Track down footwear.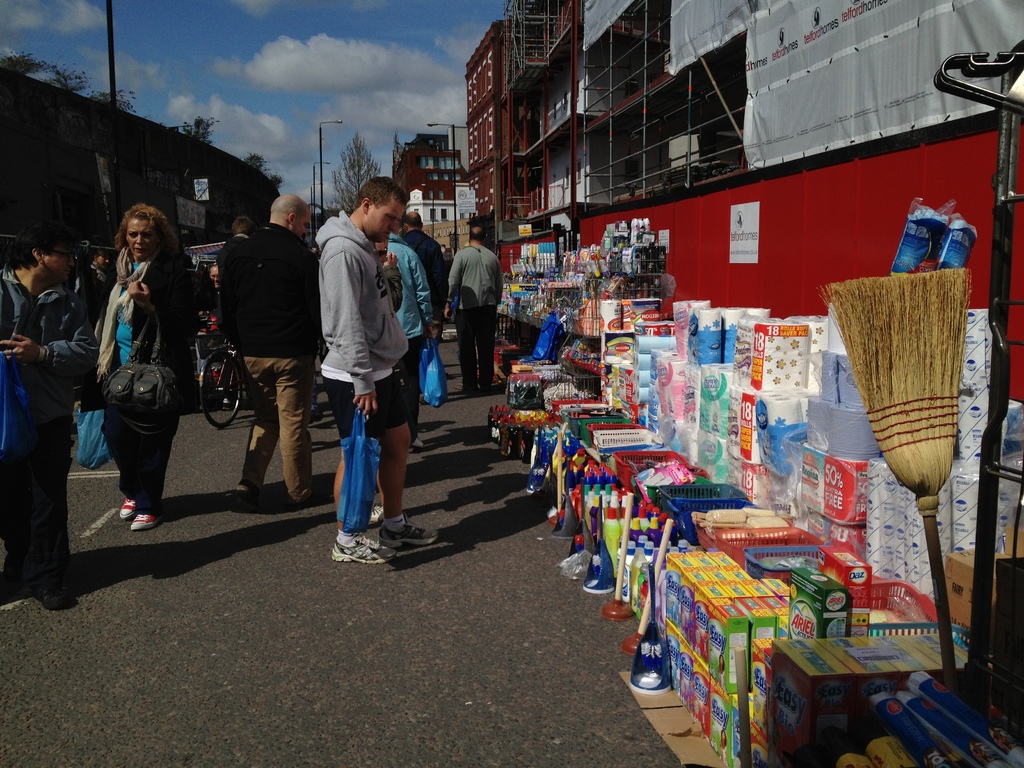
Tracked to bbox=(289, 482, 316, 500).
